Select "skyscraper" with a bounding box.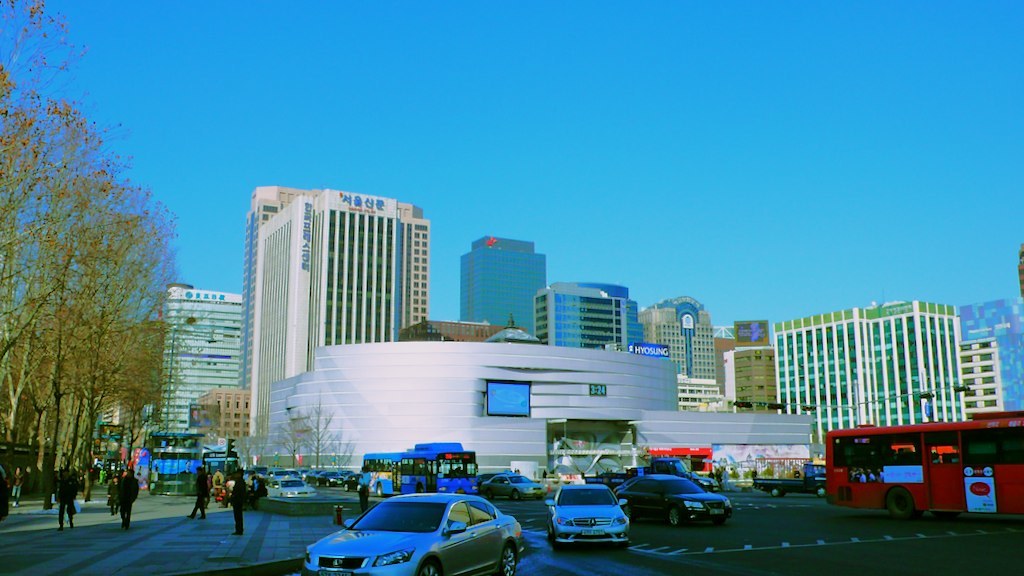
left=208, top=345, right=812, bottom=490.
